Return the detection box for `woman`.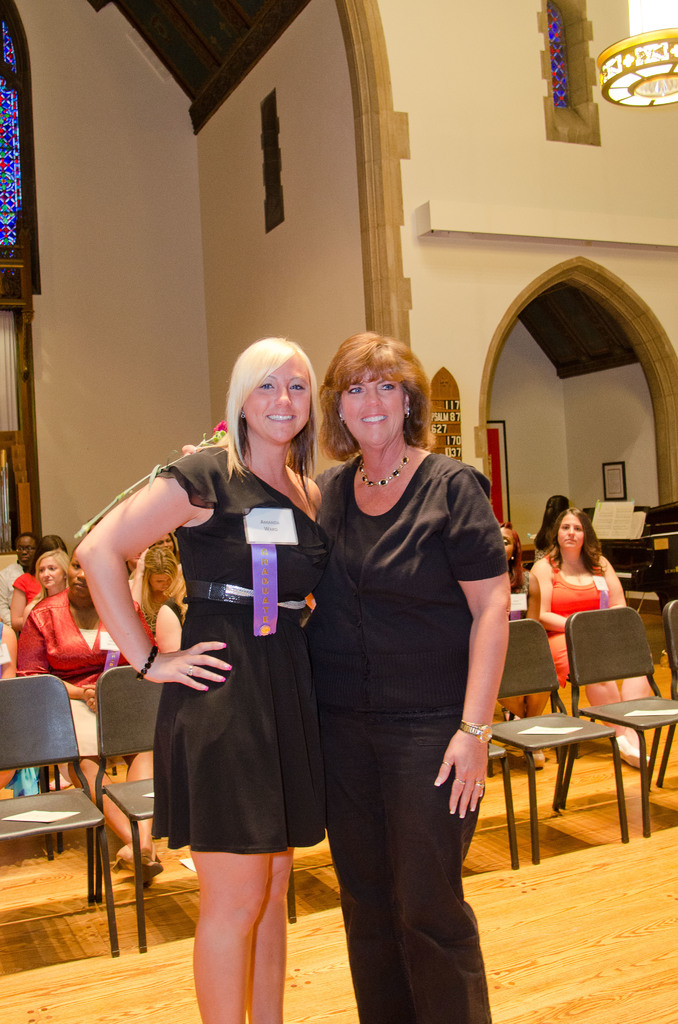
(136,534,190,628).
